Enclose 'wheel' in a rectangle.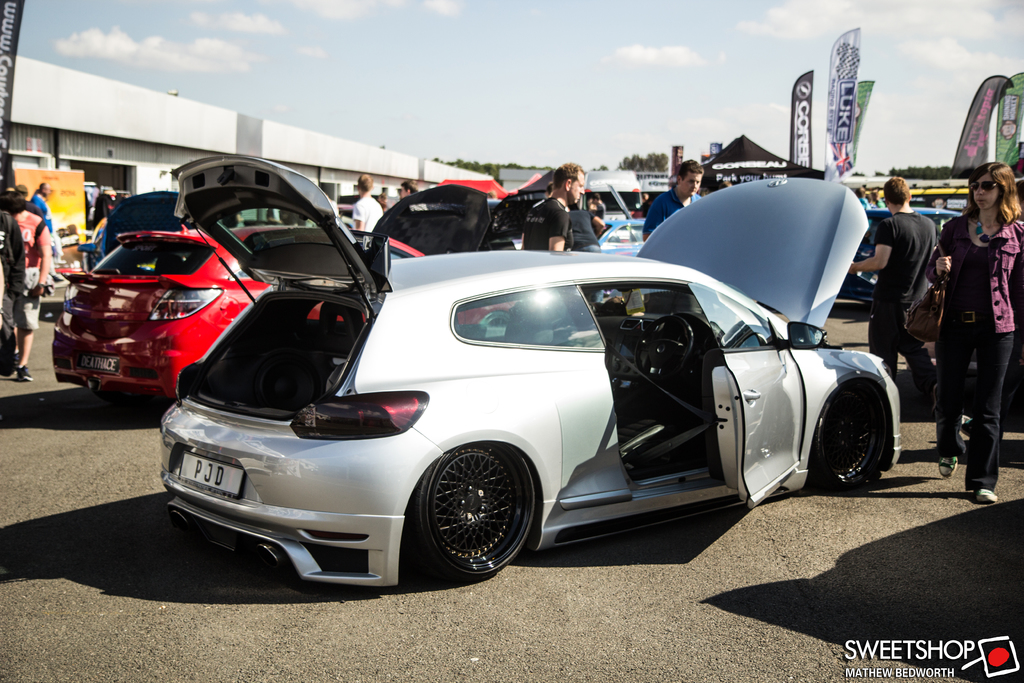
(409,441,535,585).
